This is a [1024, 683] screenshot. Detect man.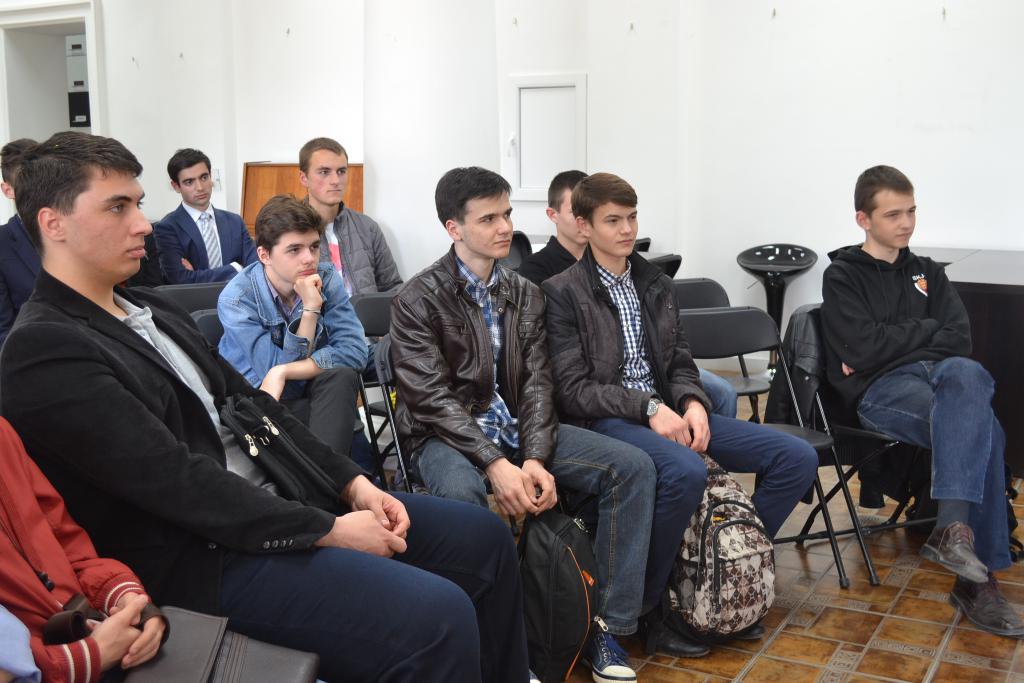
pyautogui.locateOnScreen(515, 165, 749, 419).
